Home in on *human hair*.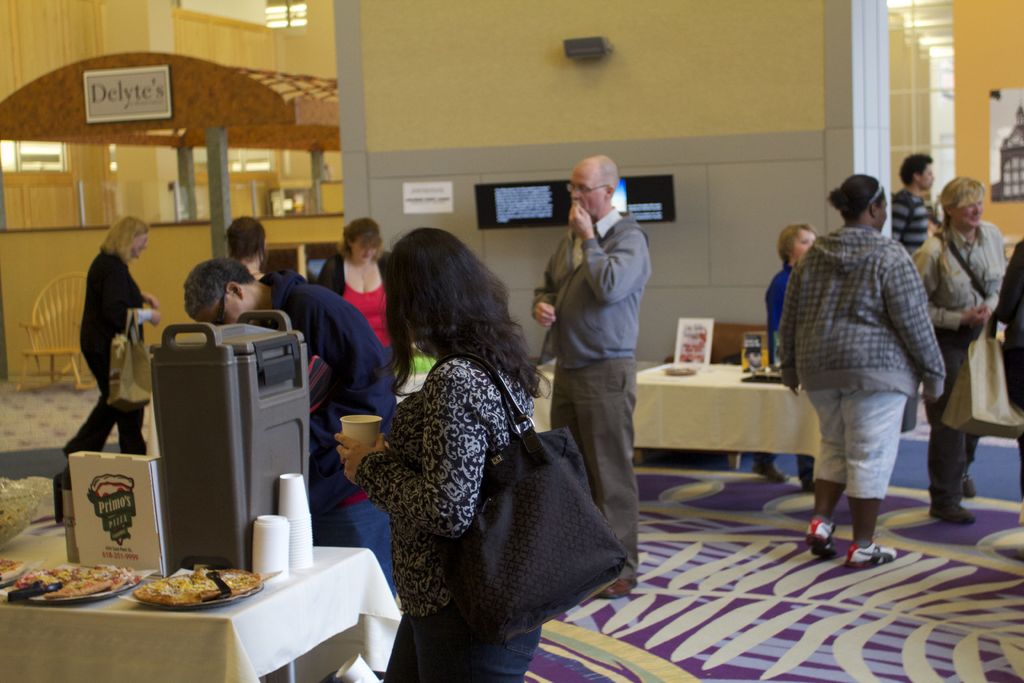
Homed in at {"x1": 895, "y1": 154, "x2": 939, "y2": 188}.
